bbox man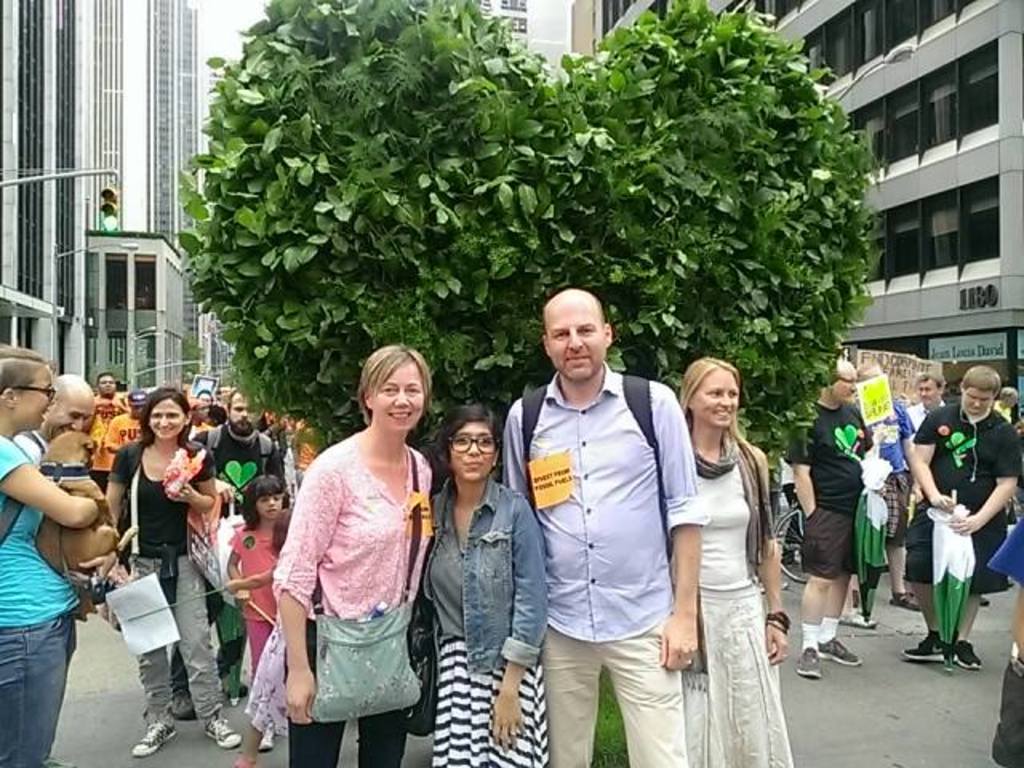
(x1=987, y1=382, x2=1019, y2=426)
